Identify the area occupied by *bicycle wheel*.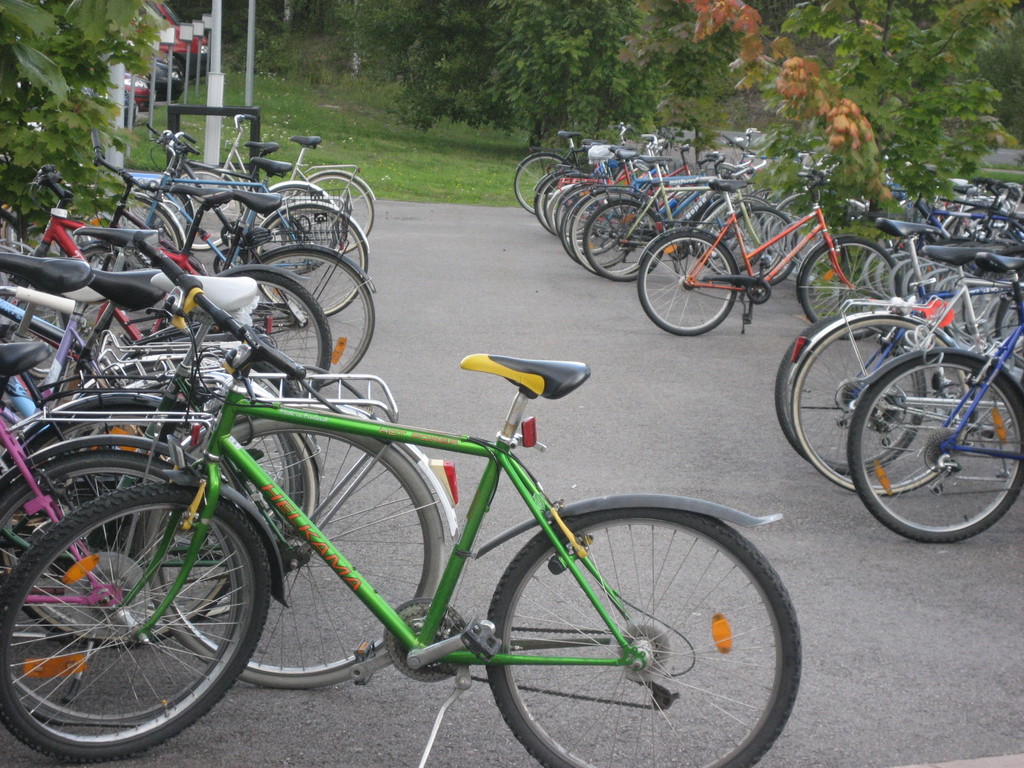
Area: left=995, top=275, right=1023, bottom=369.
